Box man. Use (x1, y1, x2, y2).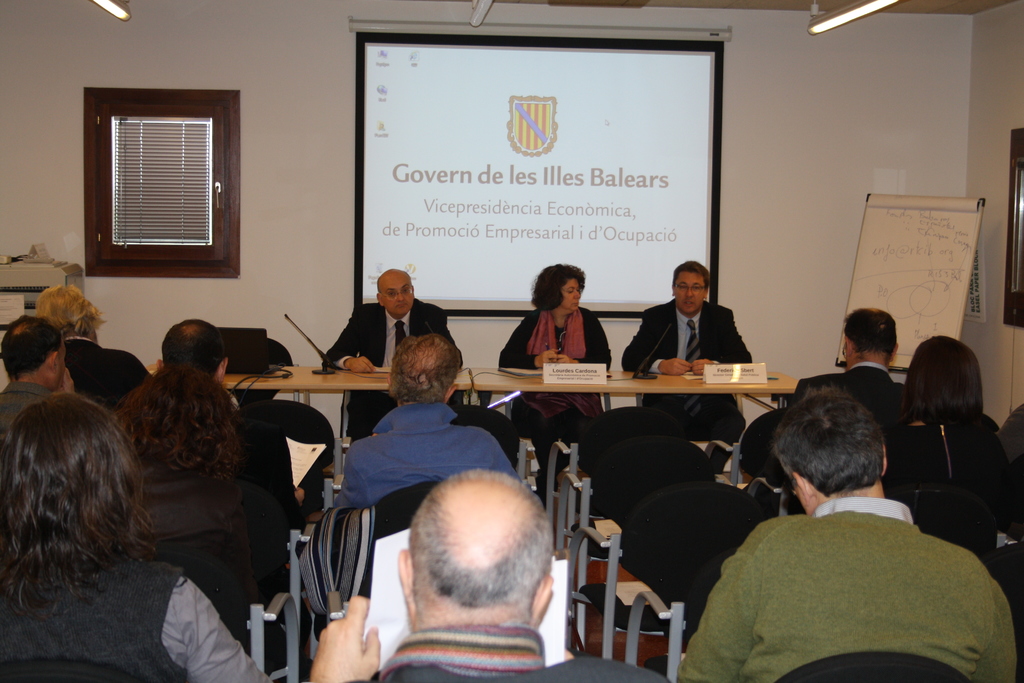
(0, 314, 79, 428).
